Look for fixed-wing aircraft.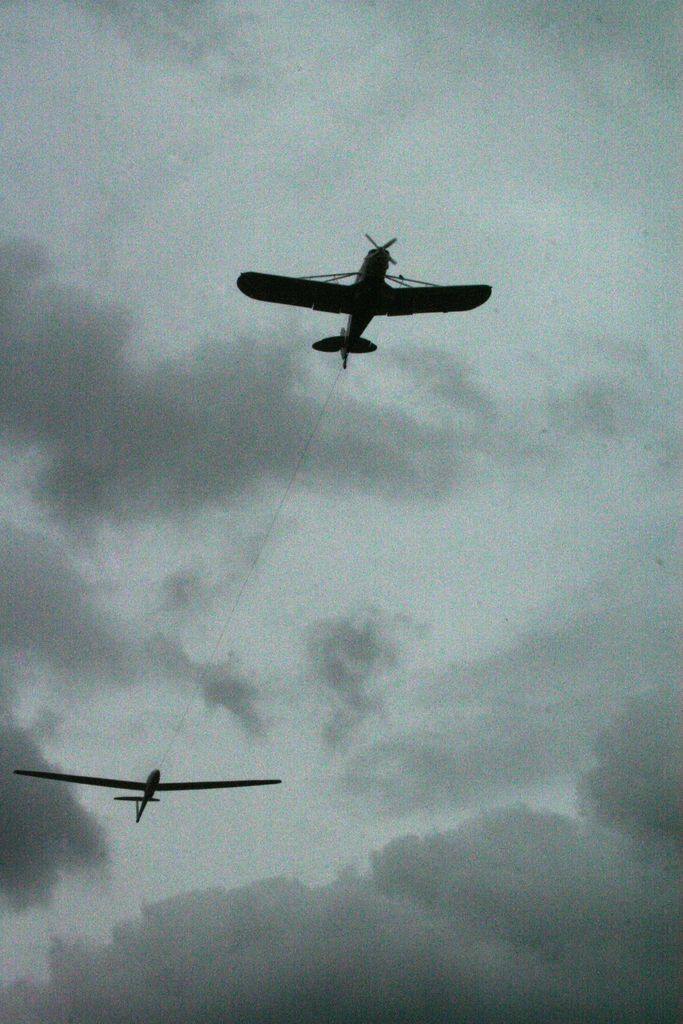
Found: [left=12, top=760, right=284, bottom=825].
